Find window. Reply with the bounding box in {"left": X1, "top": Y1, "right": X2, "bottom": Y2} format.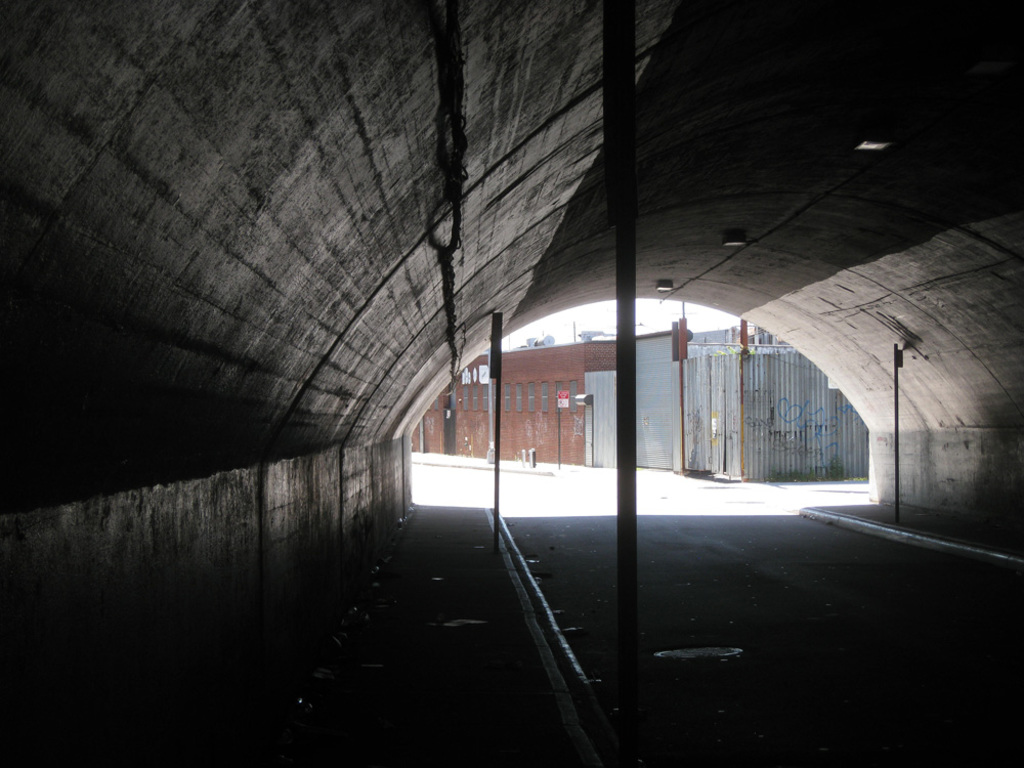
{"left": 479, "top": 386, "right": 489, "bottom": 412}.
